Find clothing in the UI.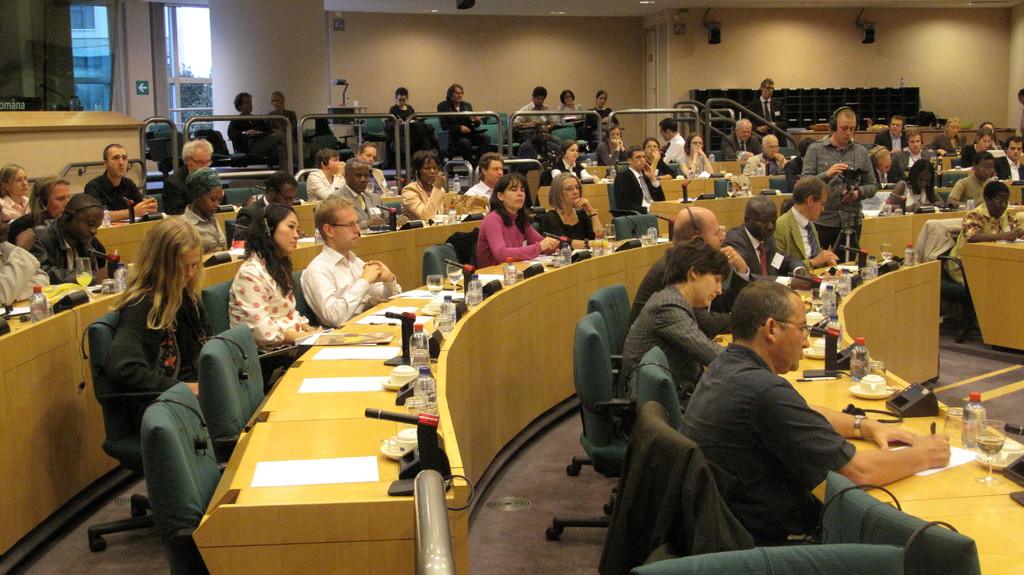
UI element at 396,181,451,222.
